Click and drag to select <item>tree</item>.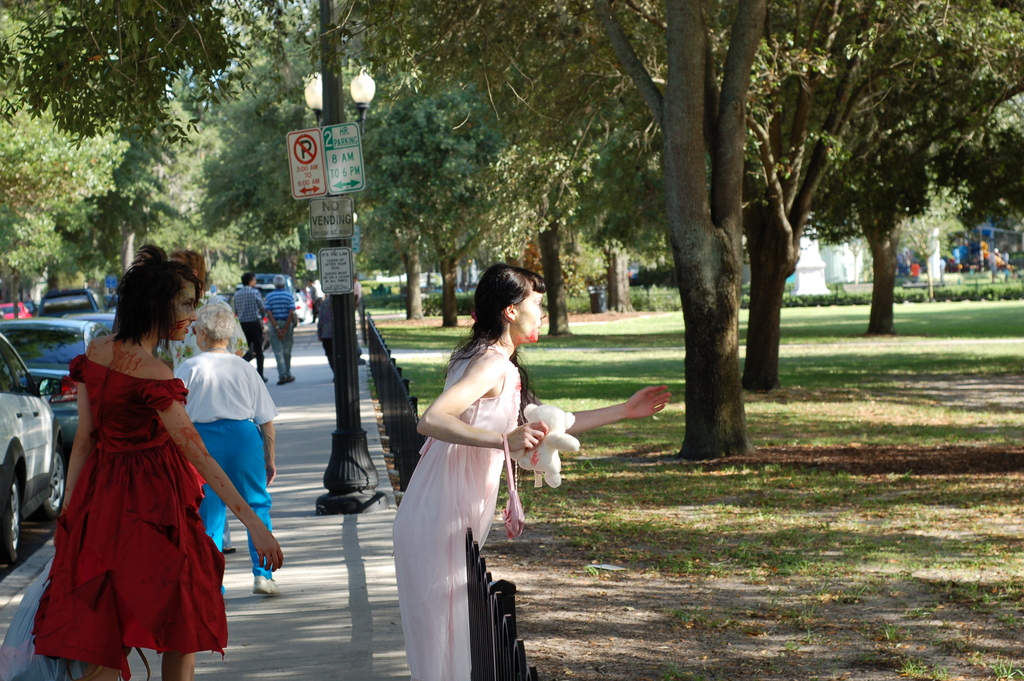
Selection: 308:0:1001:473.
